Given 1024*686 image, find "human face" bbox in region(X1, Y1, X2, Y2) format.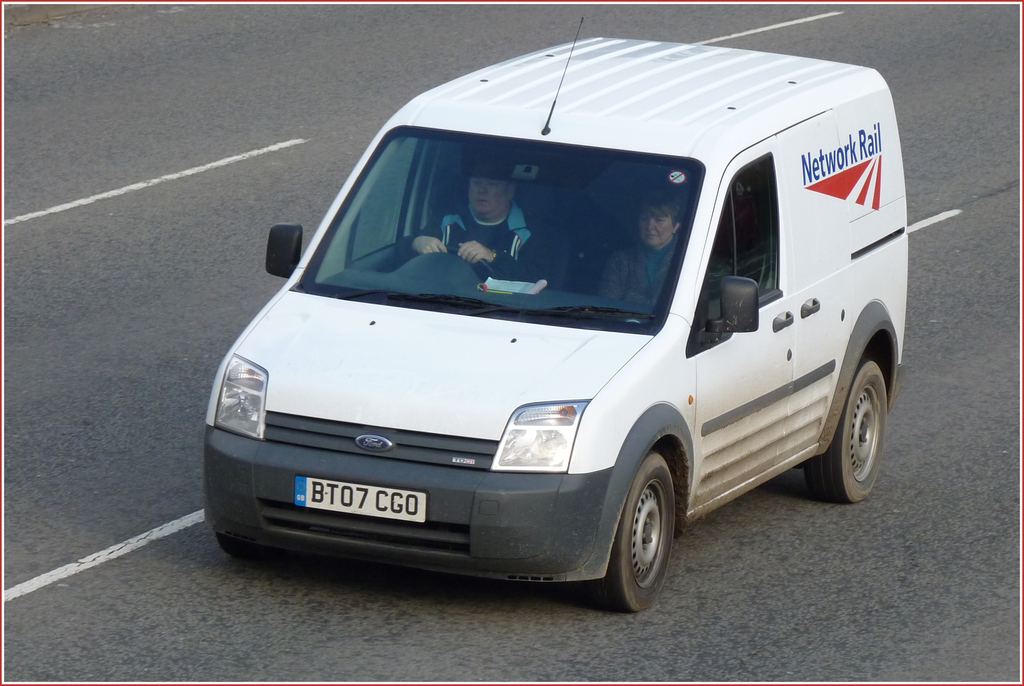
region(639, 206, 676, 249).
